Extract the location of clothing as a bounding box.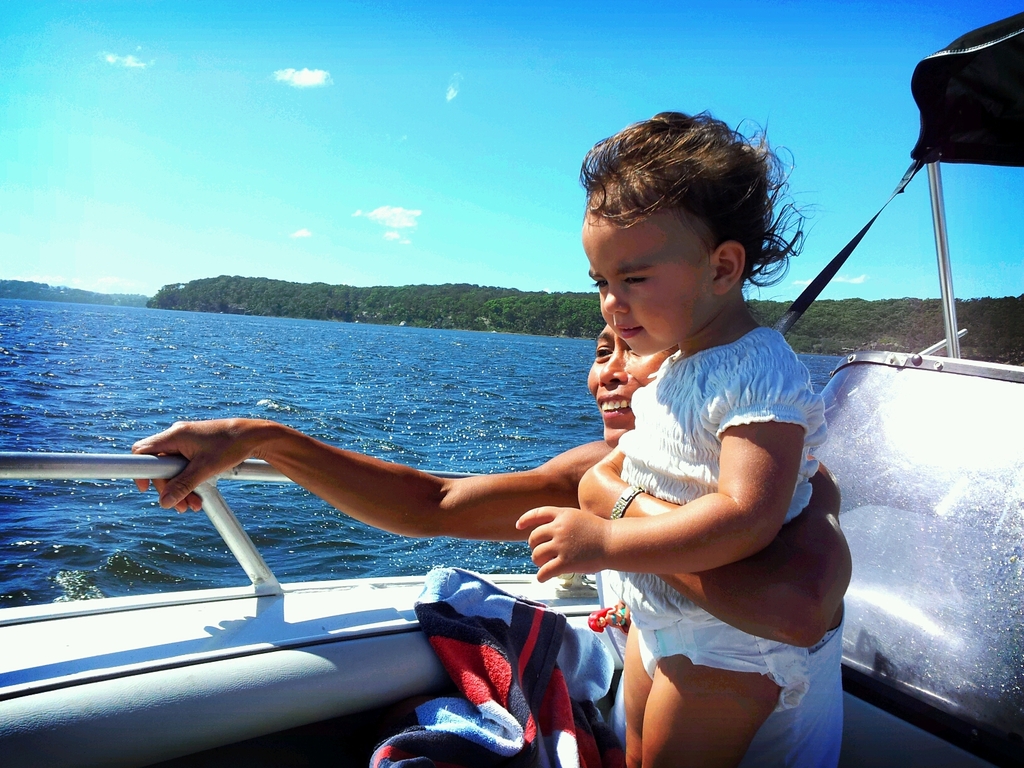
left=600, top=557, right=844, bottom=762.
